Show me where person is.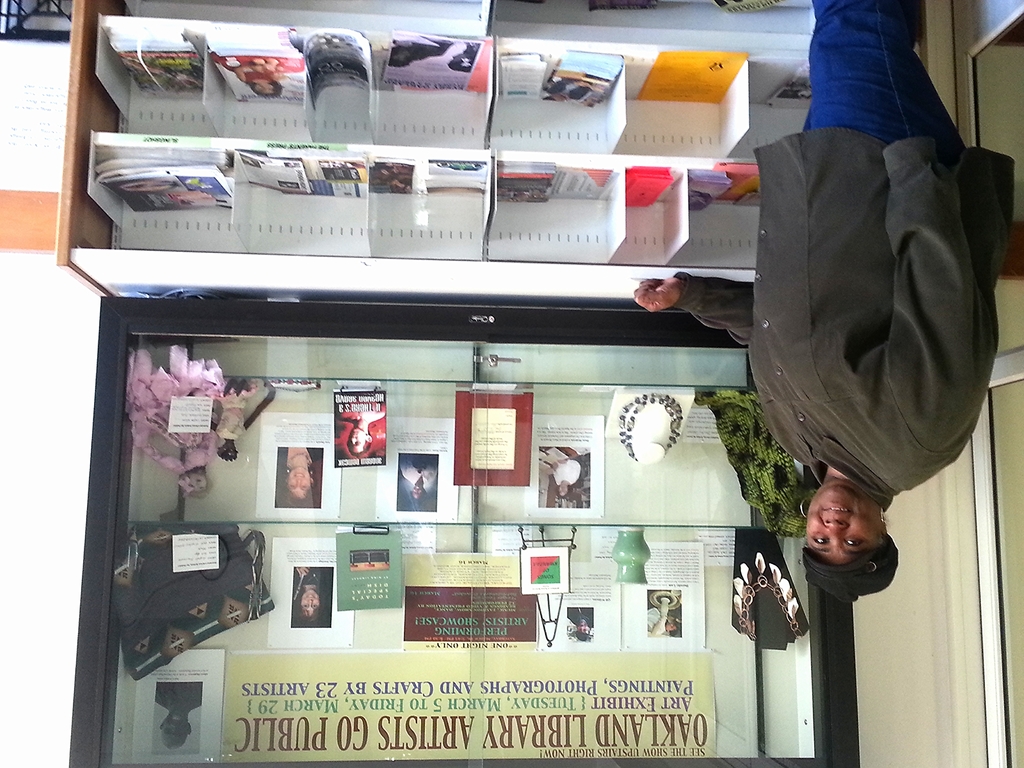
person is at x1=636, y1=0, x2=991, y2=605.
